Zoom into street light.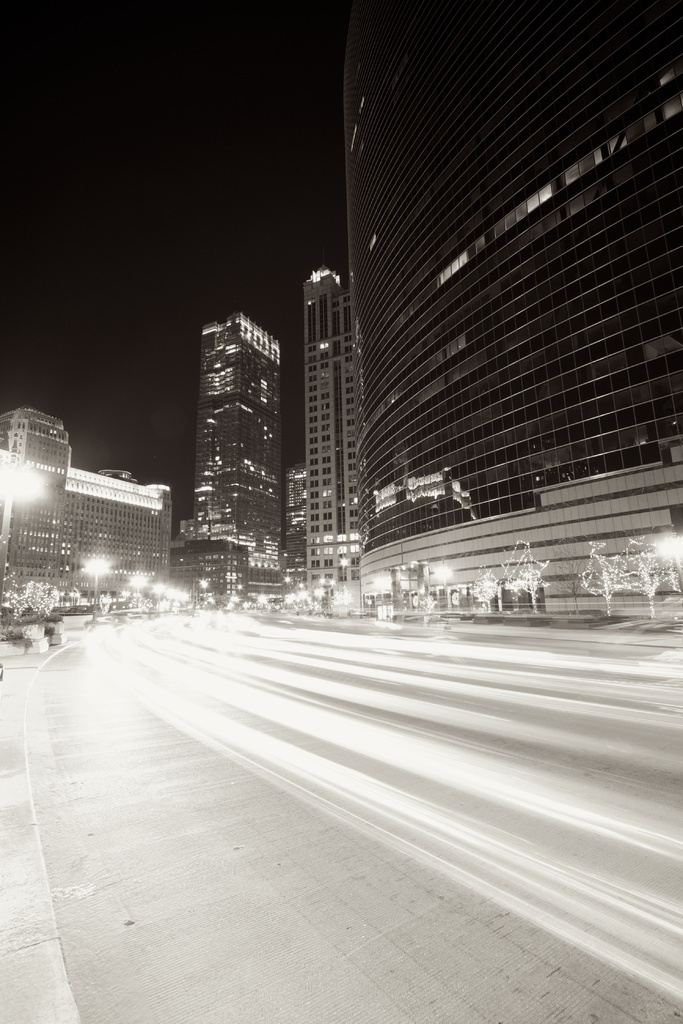
Zoom target: [x1=77, y1=555, x2=110, y2=620].
